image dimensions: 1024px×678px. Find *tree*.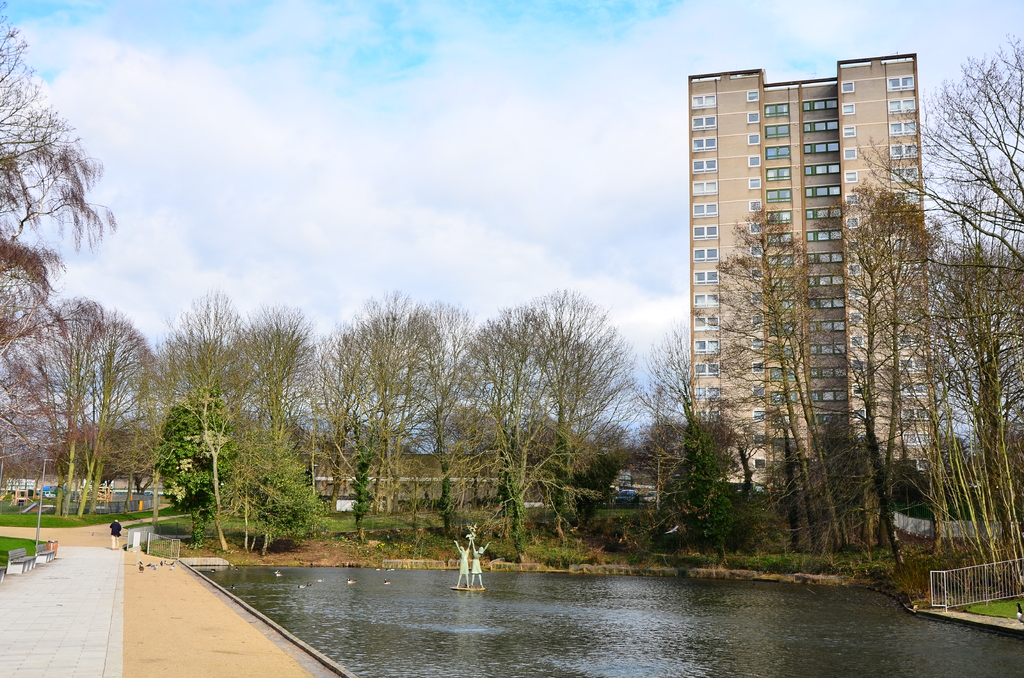
728,195,876,575.
